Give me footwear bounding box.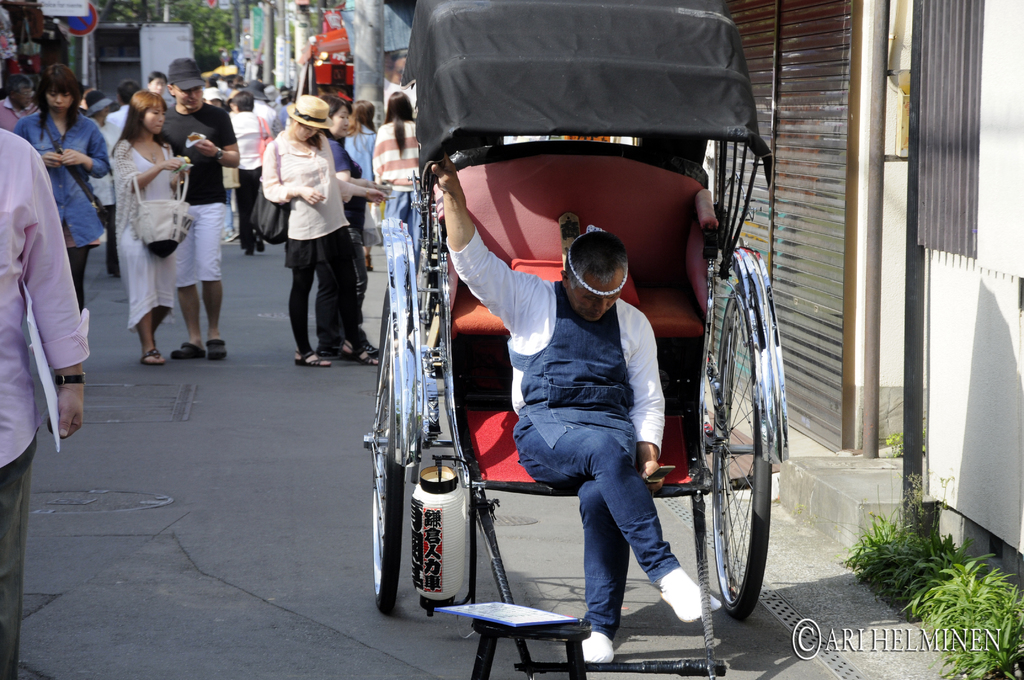
Rect(296, 350, 328, 368).
